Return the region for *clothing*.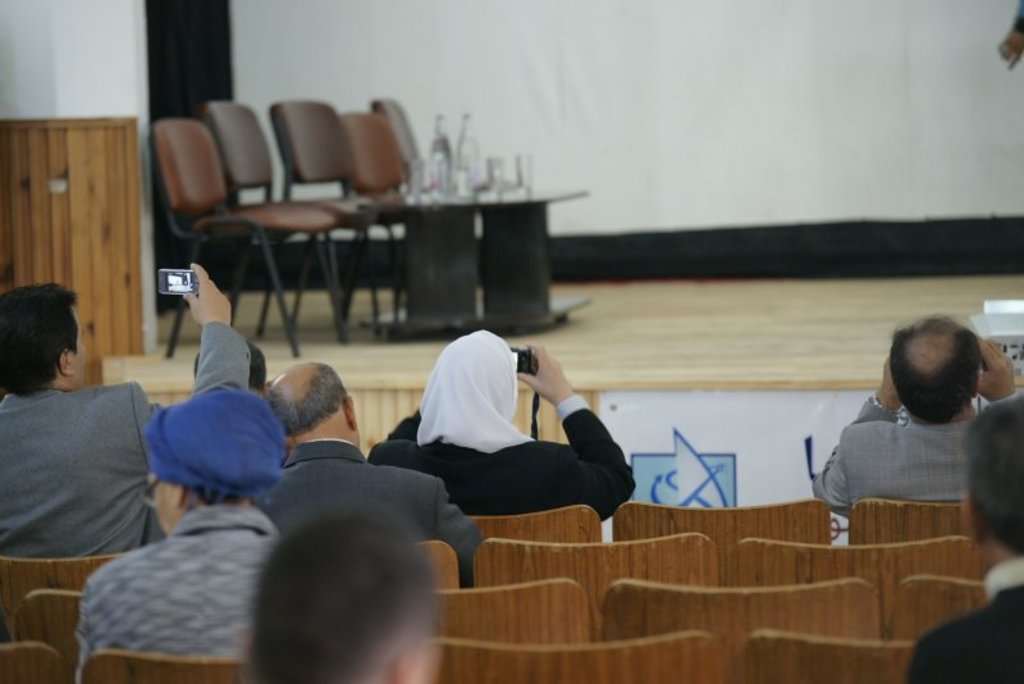
bbox=(74, 388, 287, 683).
